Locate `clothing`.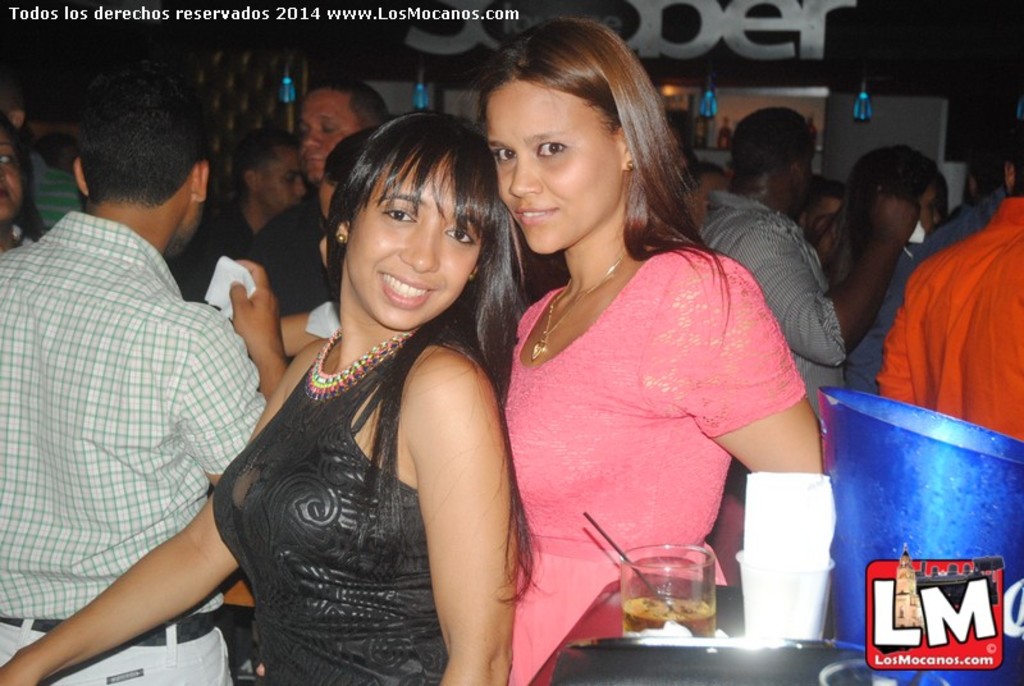
Bounding box: x1=911 y1=186 x2=1001 y2=264.
